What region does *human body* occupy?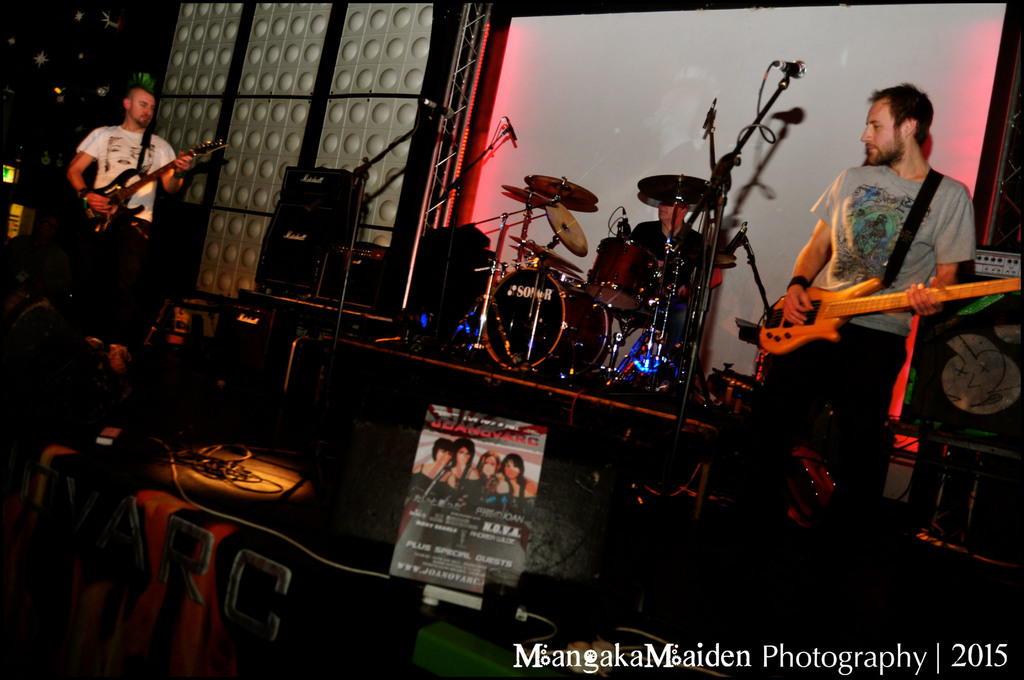
66 122 196 341.
